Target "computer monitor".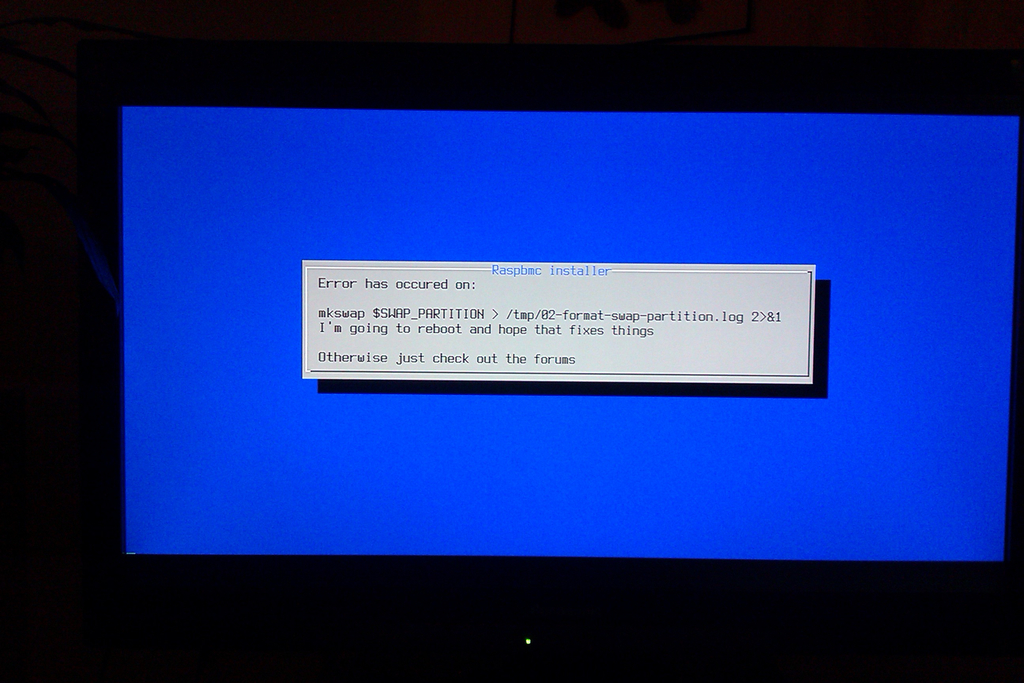
Target region: detection(0, 0, 1023, 682).
